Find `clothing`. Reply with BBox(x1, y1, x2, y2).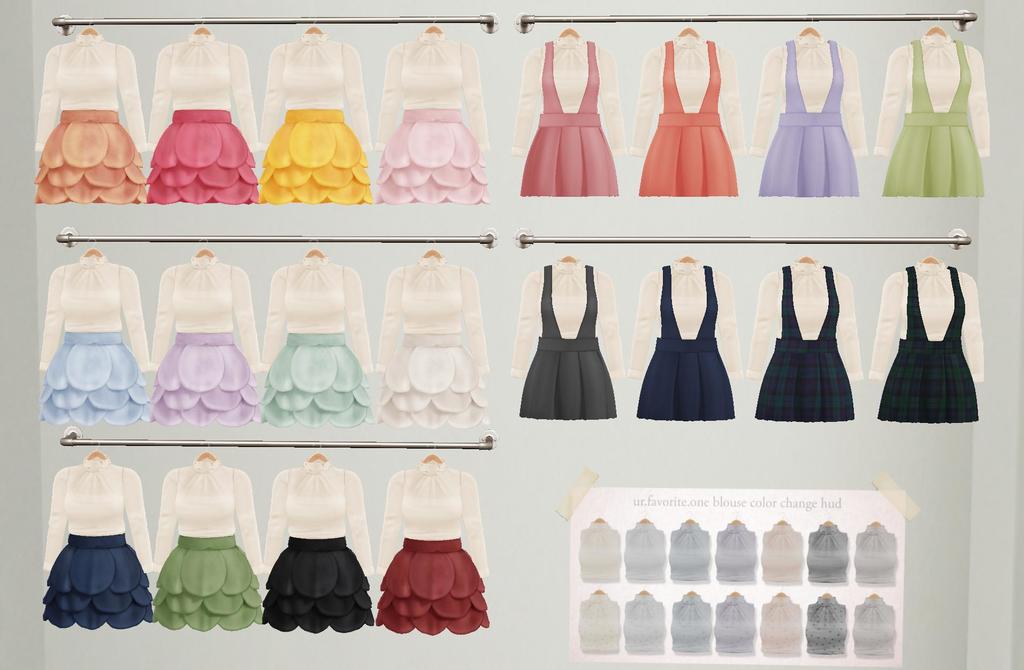
BBox(42, 458, 152, 632).
